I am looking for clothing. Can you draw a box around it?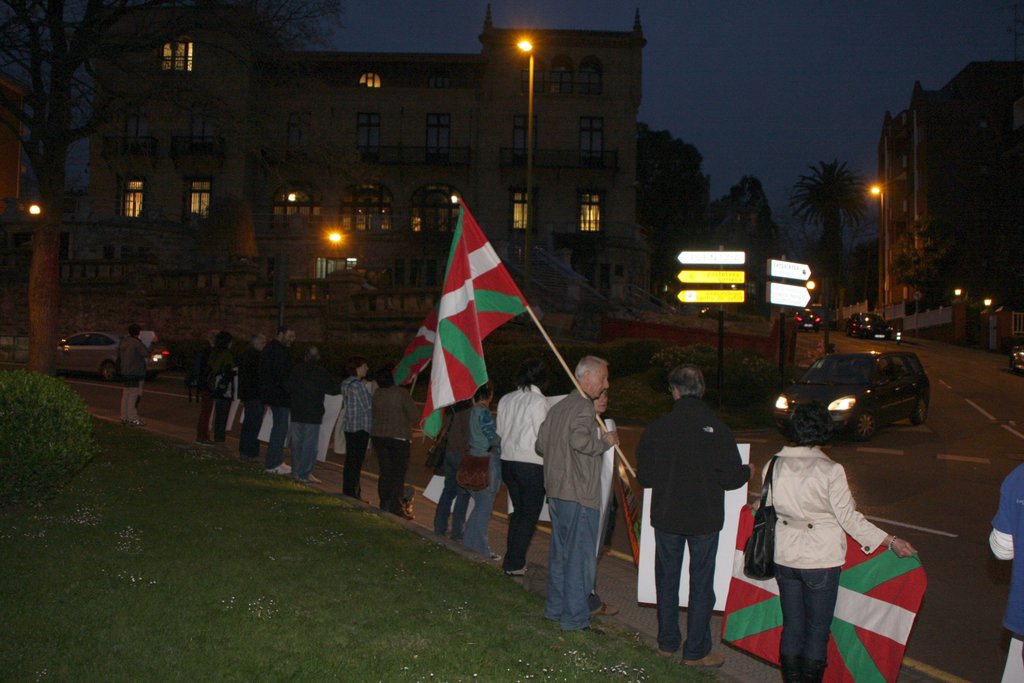
Sure, the bounding box is pyautogui.locateOnScreen(467, 409, 505, 559).
